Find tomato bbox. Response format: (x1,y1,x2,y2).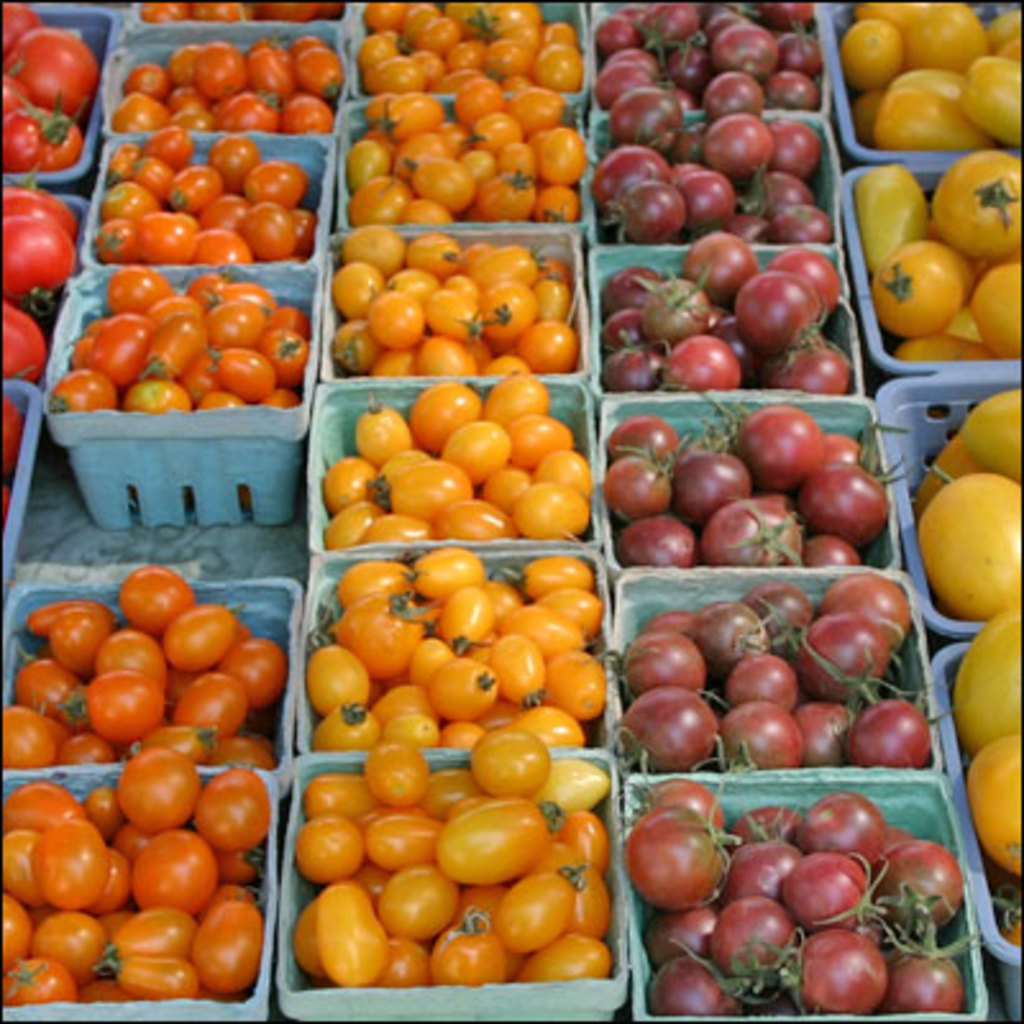
(192,0,246,20).
